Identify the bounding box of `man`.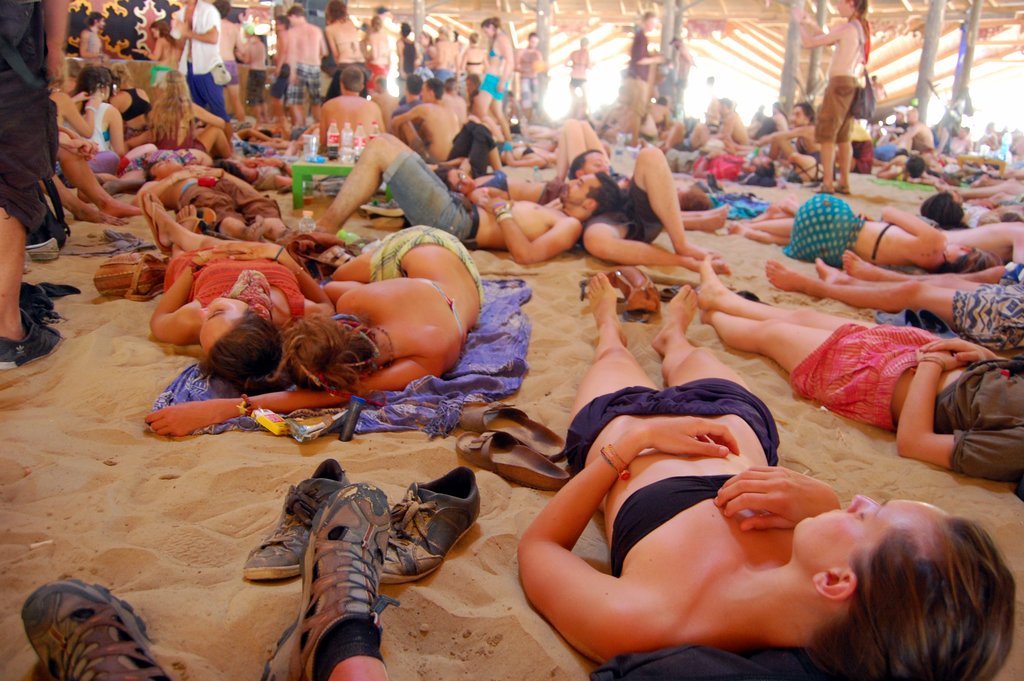
bbox=(891, 108, 932, 150).
